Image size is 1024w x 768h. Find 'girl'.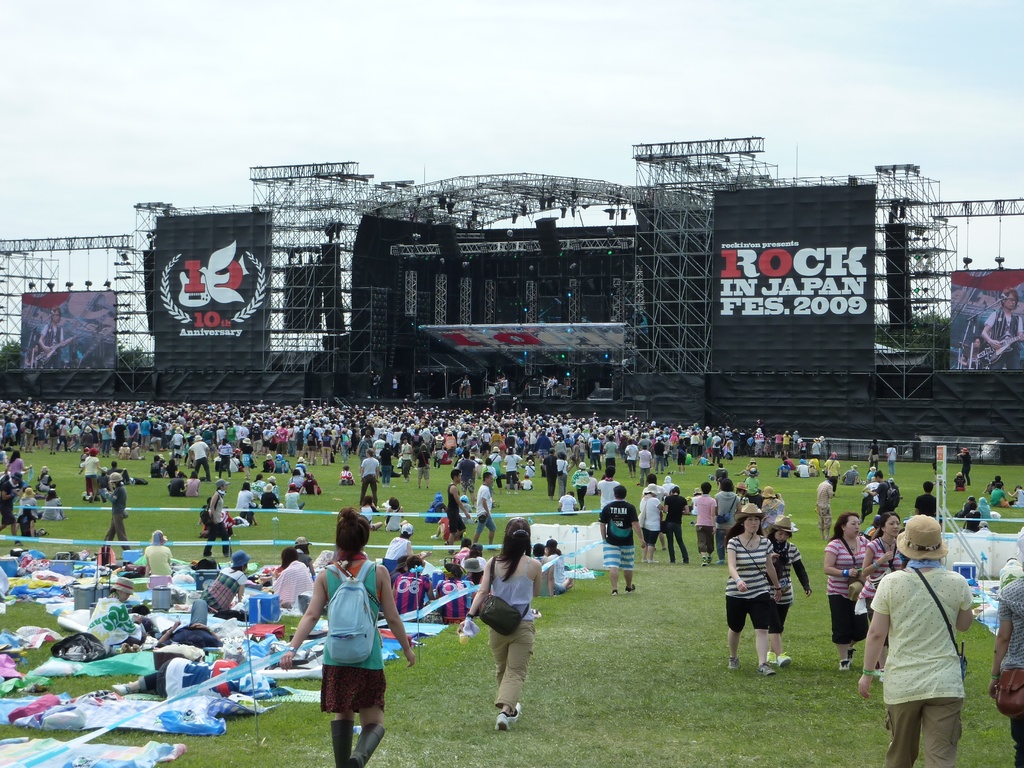
box=[452, 516, 542, 726].
